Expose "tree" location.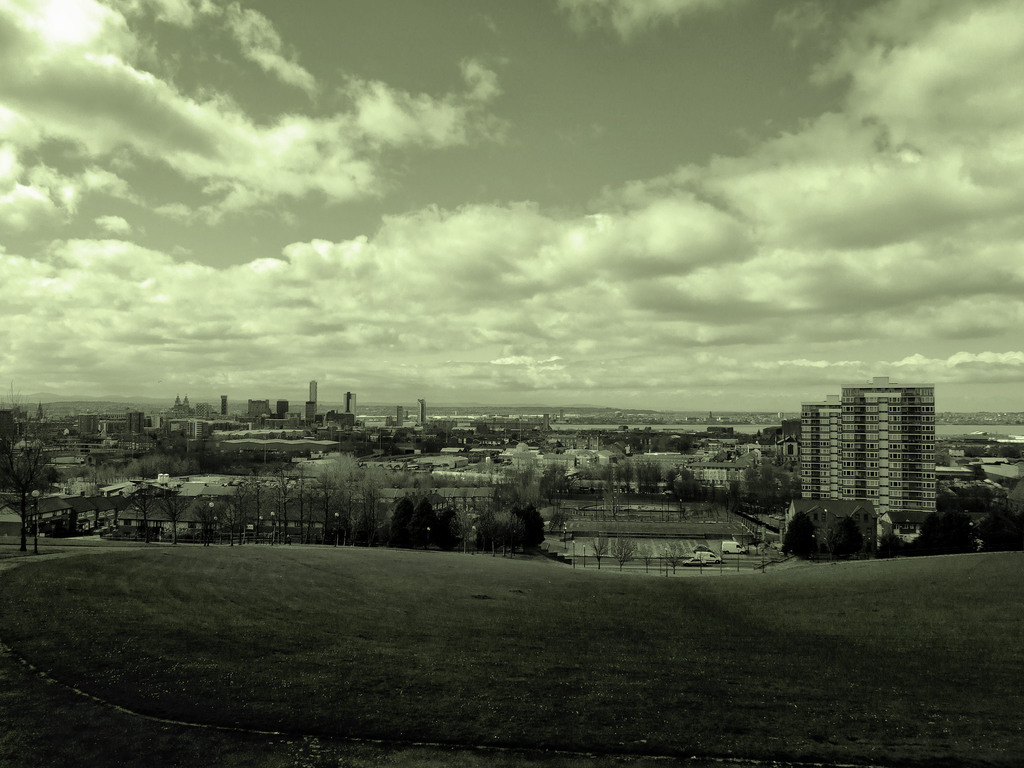
Exposed at detection(659, 434, 668, 449).
